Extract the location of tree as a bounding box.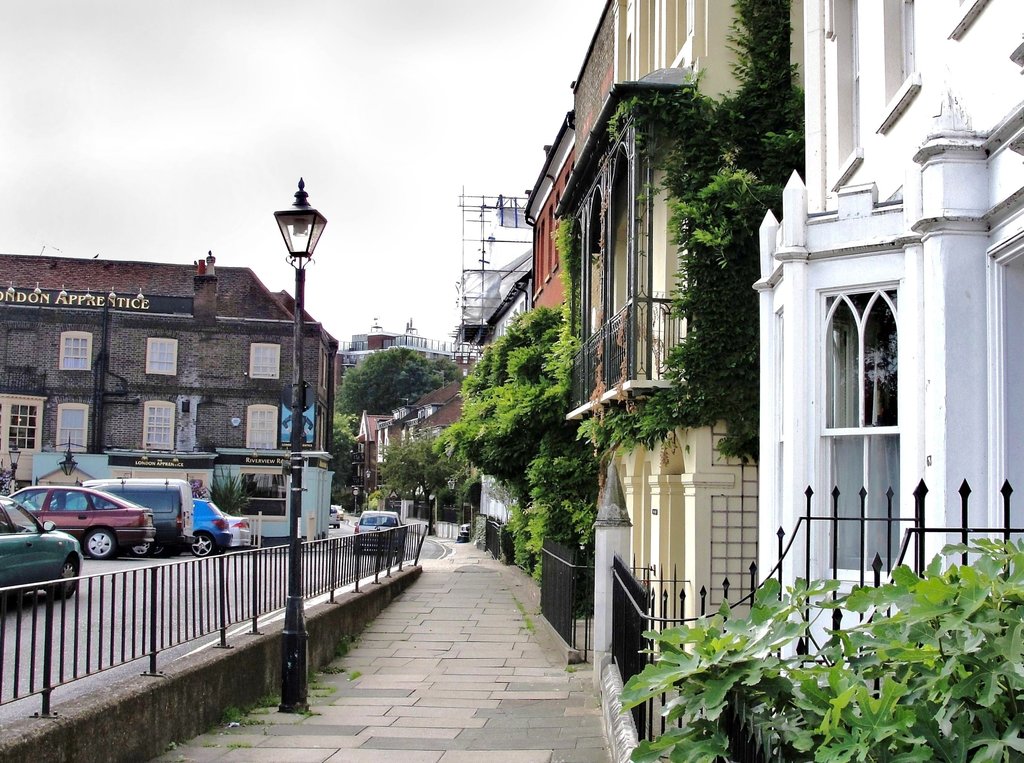
[left=336, top=346, right=467, bottom=416].
